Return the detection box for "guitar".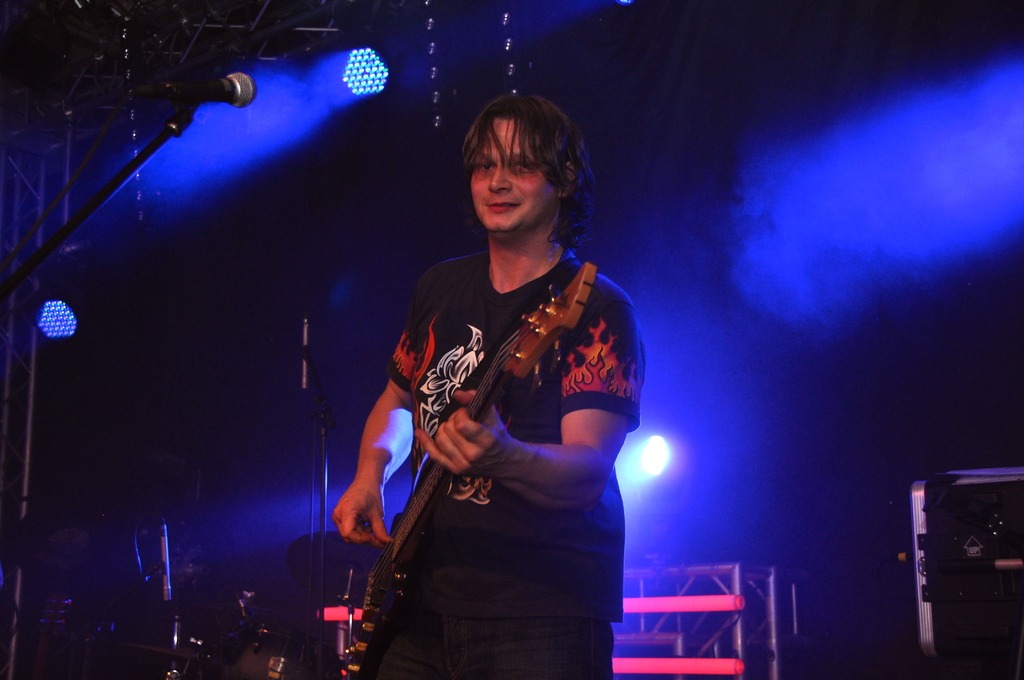
detection(333, 262, 597, 679).
